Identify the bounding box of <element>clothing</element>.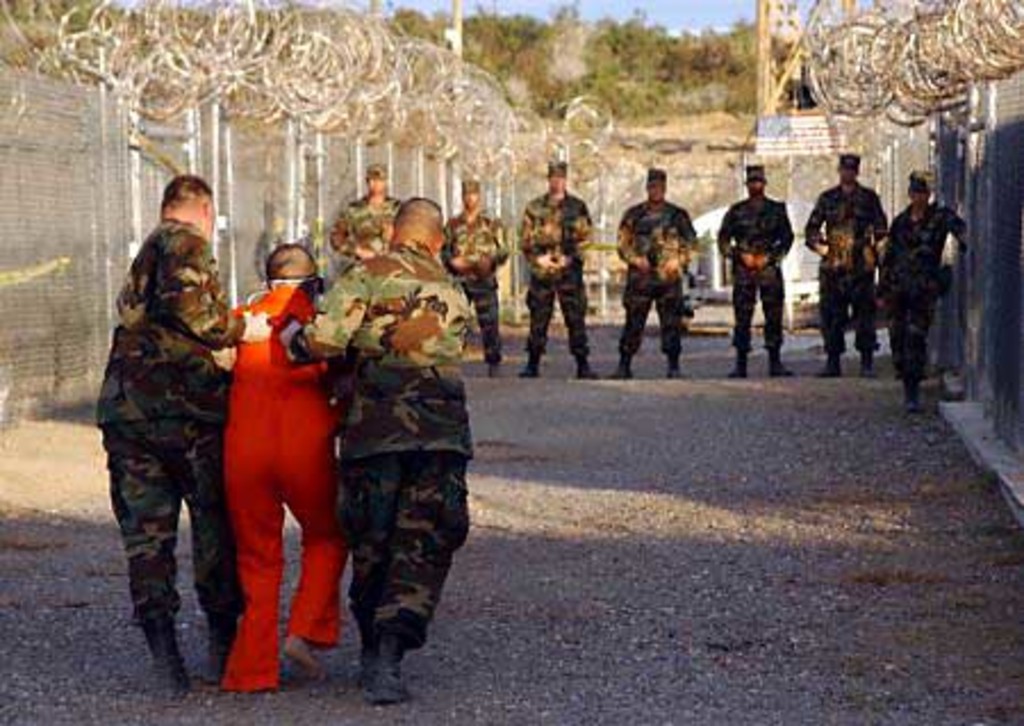
<region>296, 239, 476, 653</region>.
